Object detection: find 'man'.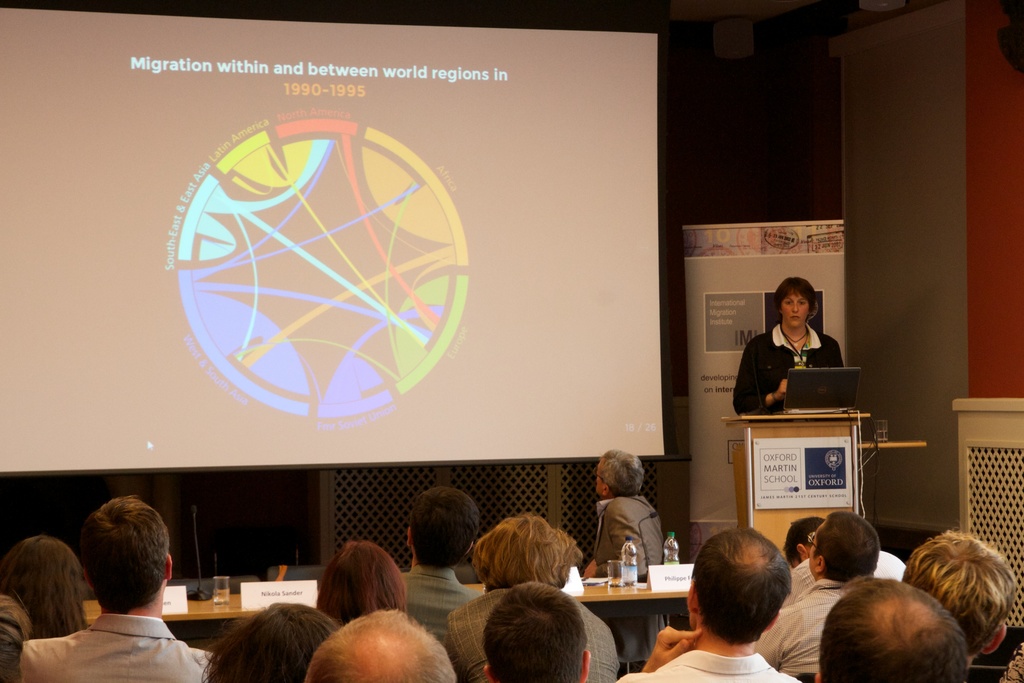
detection(483, 579, 590, 682).
